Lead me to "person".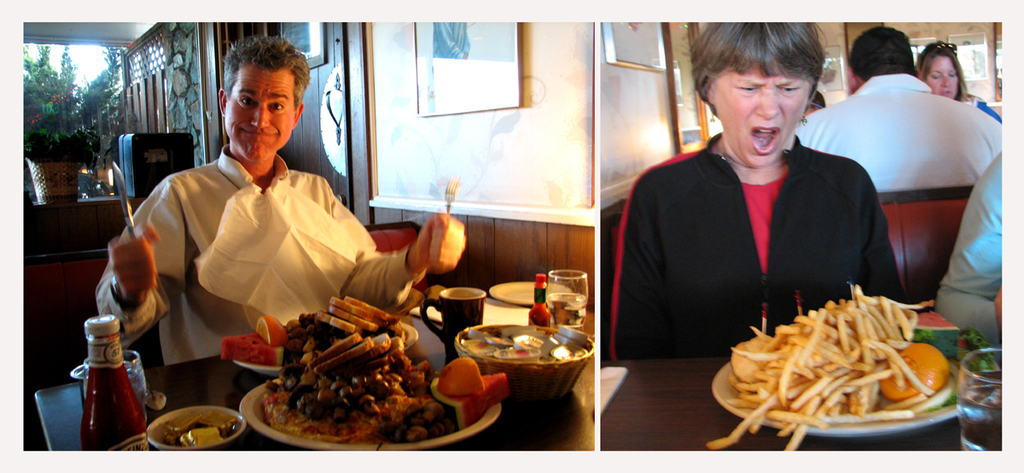
Lead to box(794, 23, 999, 194).
